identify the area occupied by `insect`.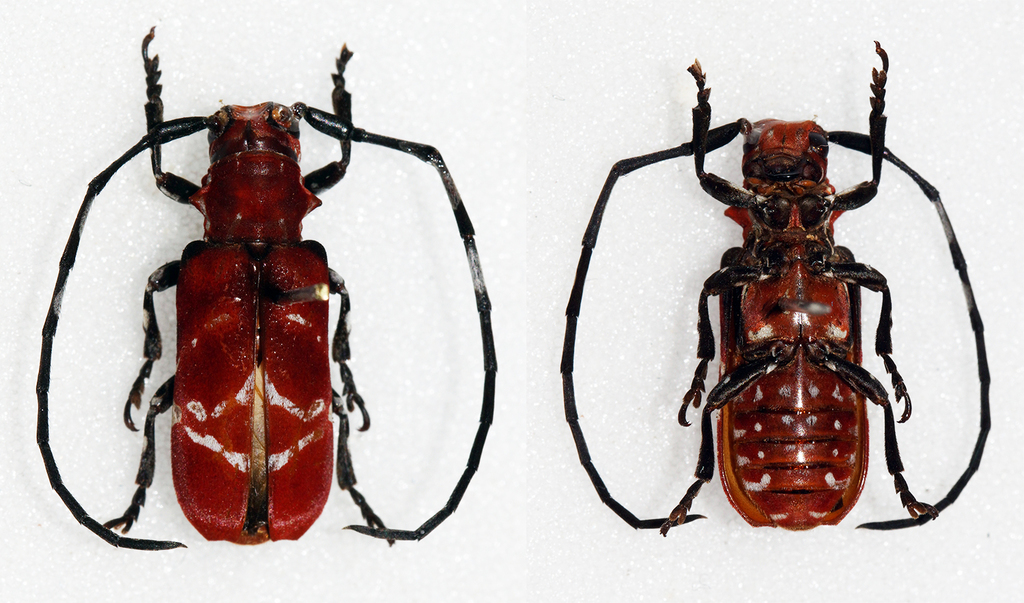
Area: <bbox>558, 40, 991, 537</bbox>.
